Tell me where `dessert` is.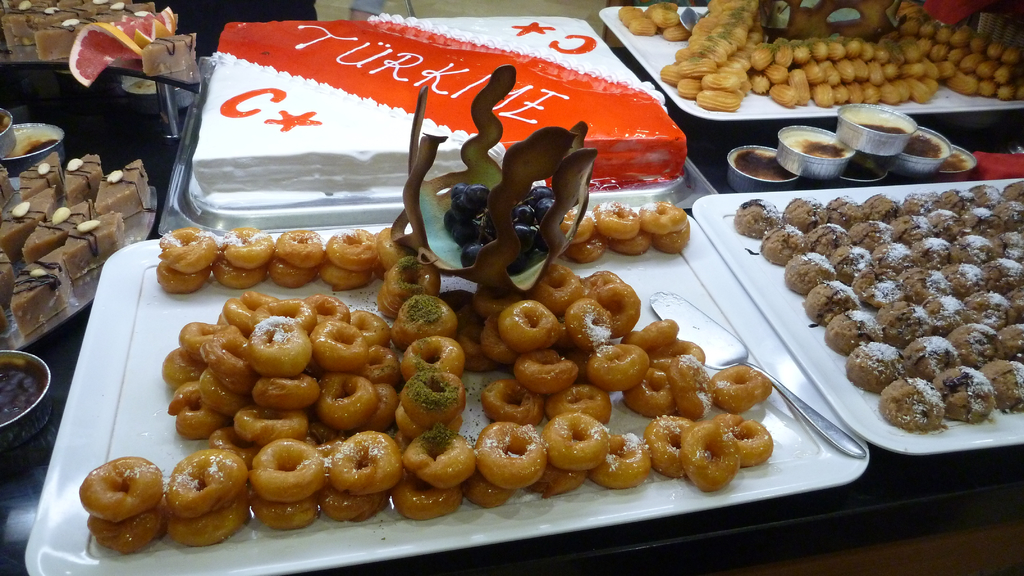
`dessert` is at 400/337/454/373.
